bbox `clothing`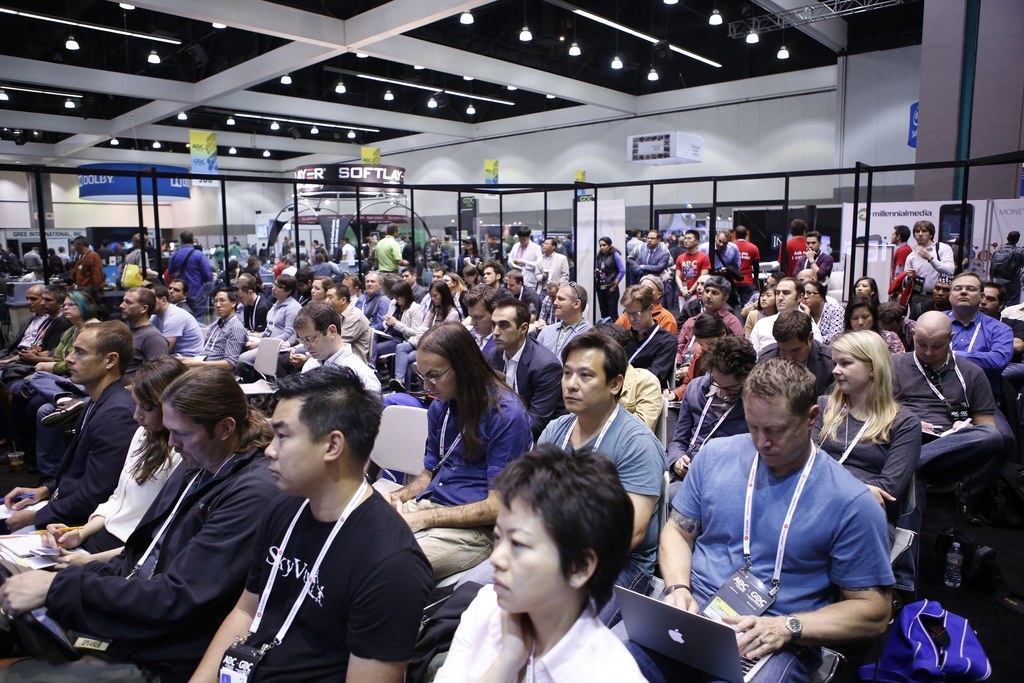
672:252:707:310
